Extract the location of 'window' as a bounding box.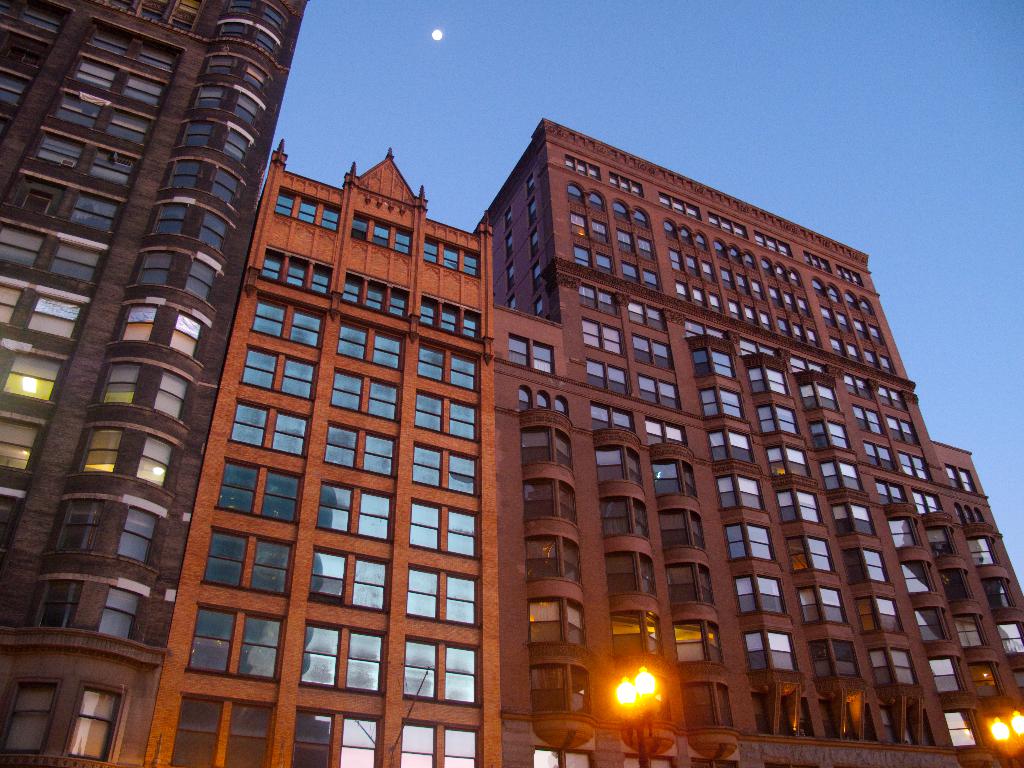
(left=941, top=715, right=977, bottom=746).
